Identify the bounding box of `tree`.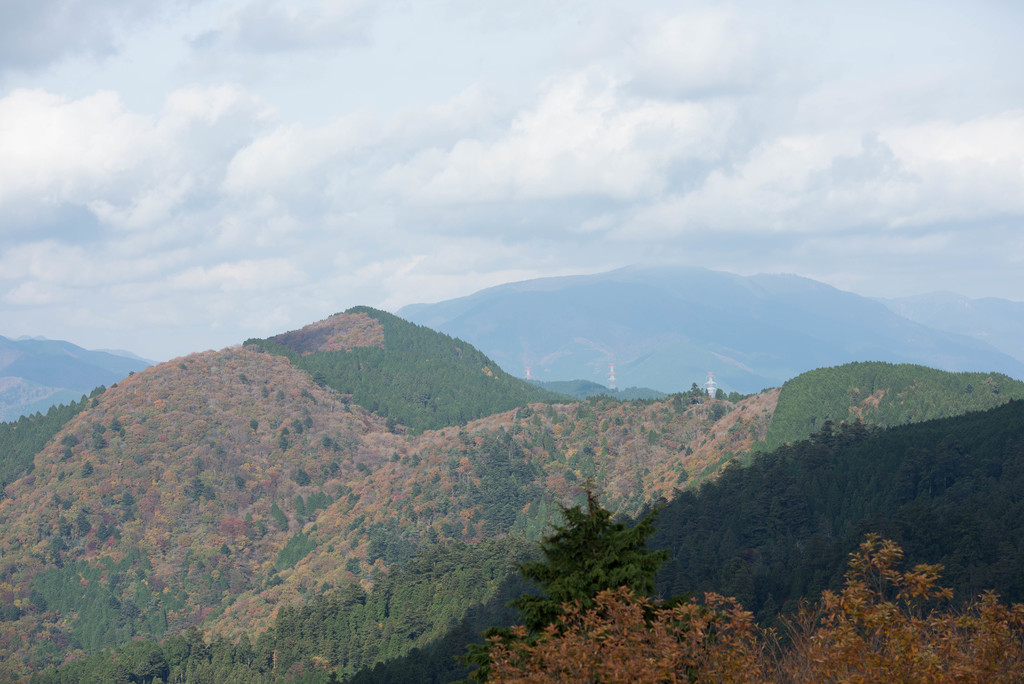
Rect(483, 532, 1023, 683).
